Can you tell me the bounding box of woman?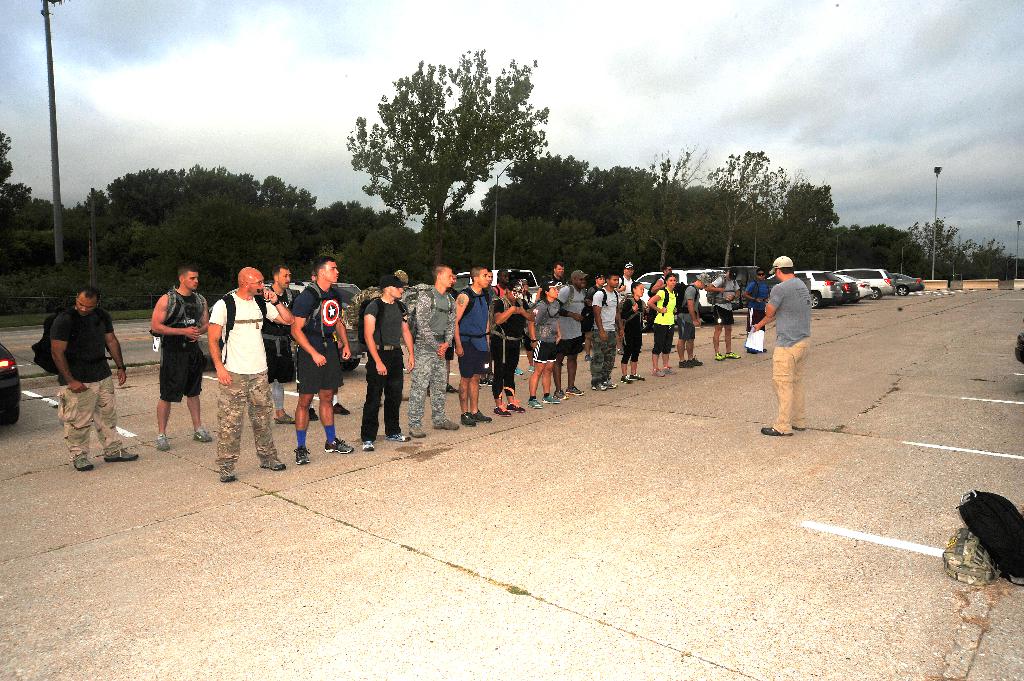
box(619, 282, 652, 389).
